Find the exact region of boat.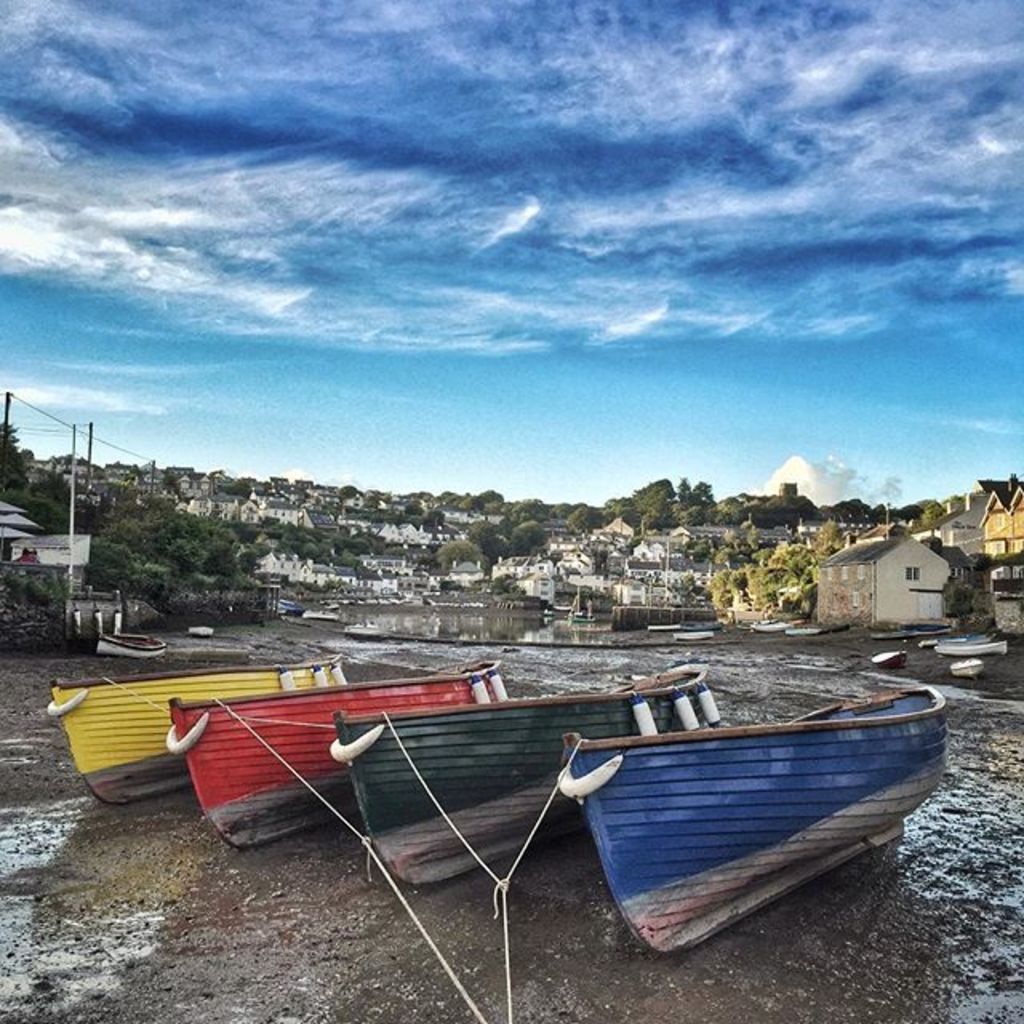
Exact region: (left=547, top=683, right=965, bottom=931).
